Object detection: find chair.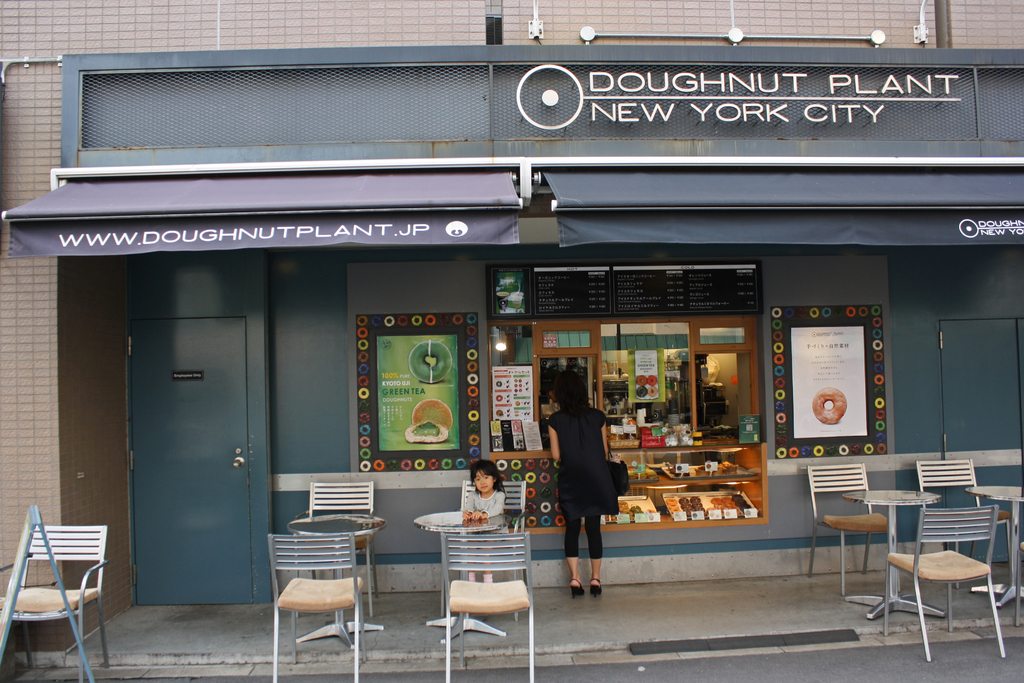
(x1=911, y1=463, x2=1012, y2=582).
